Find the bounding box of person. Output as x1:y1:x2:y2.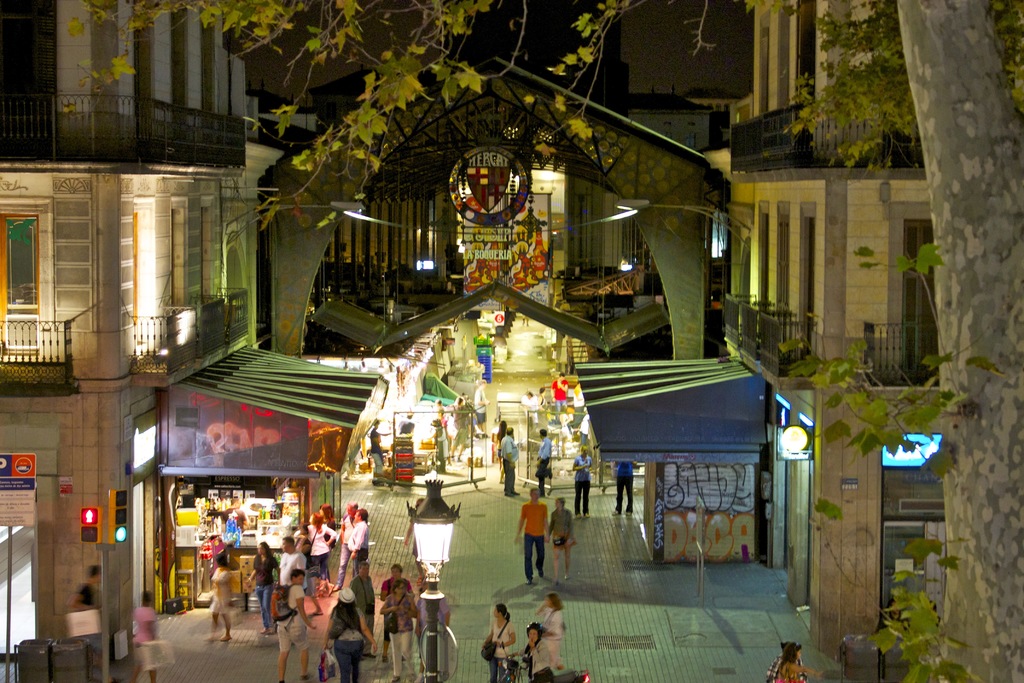
483:598:520:675.
